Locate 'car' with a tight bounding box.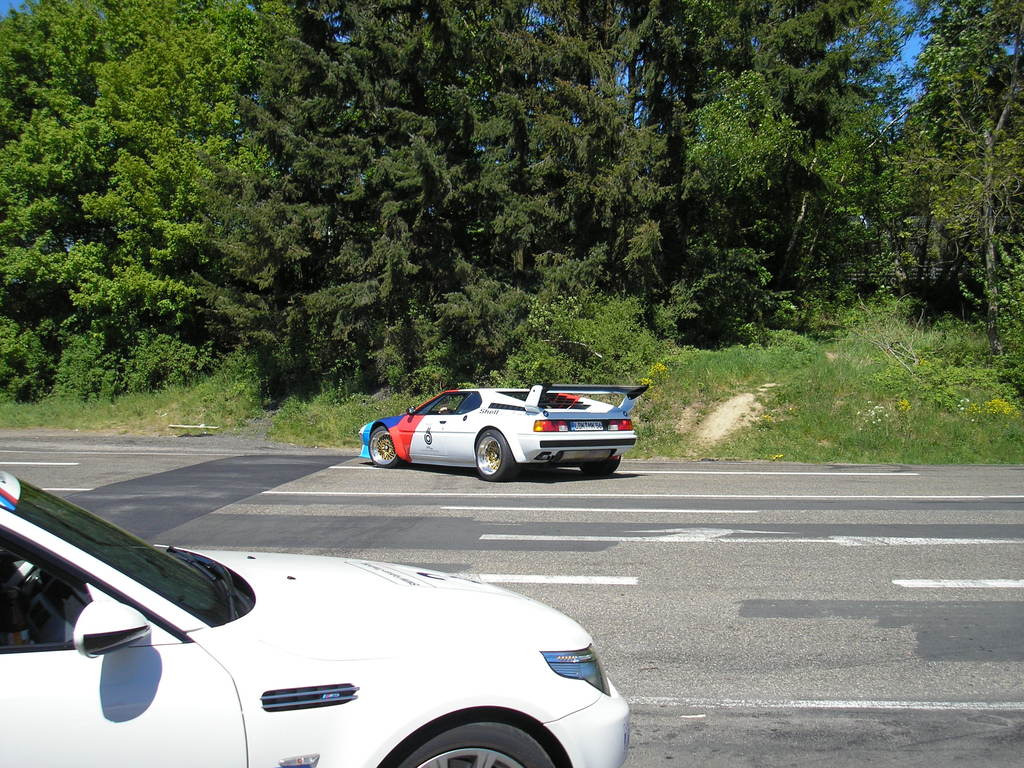
346/376/646/482.
